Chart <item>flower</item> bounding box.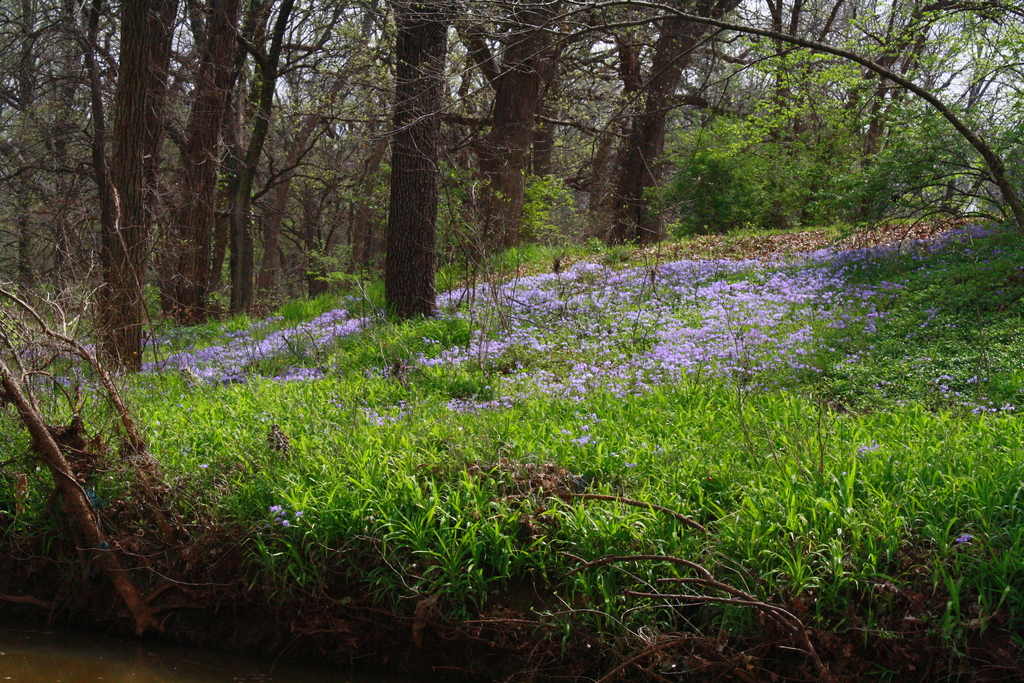
Charted: {"left": 266, "top": 506, "right": 282, "bottom": 522}.
